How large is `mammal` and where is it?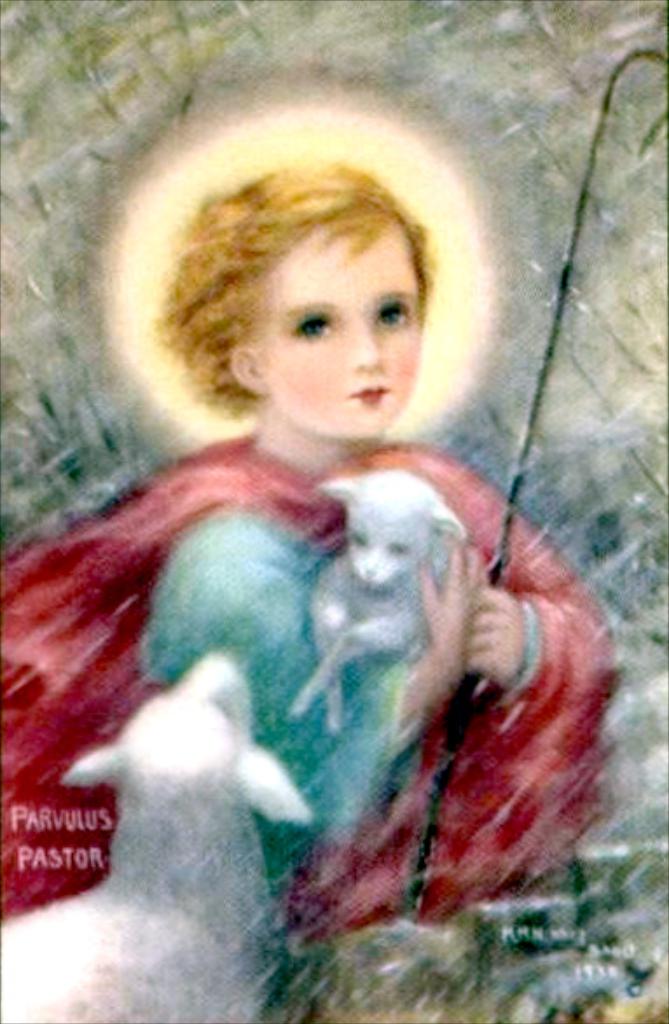
Bounding box: x1=288, y1=474, x2=468, y2=725.
